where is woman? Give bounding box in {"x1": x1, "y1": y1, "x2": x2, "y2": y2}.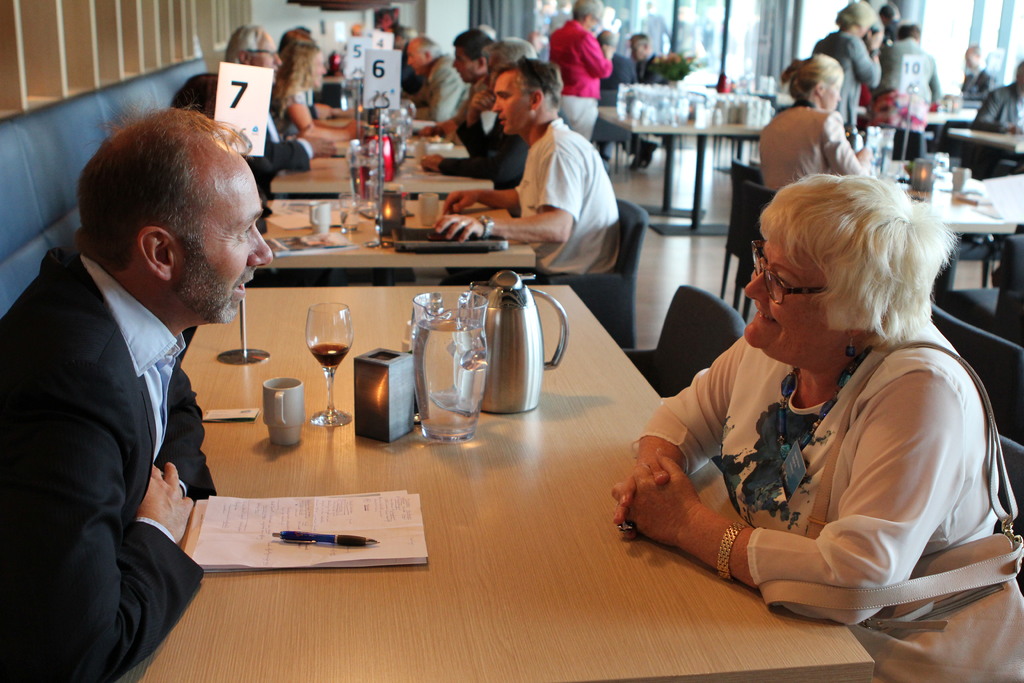
{"x1": 754, "y1": 49, "x2": 872, "y2": 194}.
